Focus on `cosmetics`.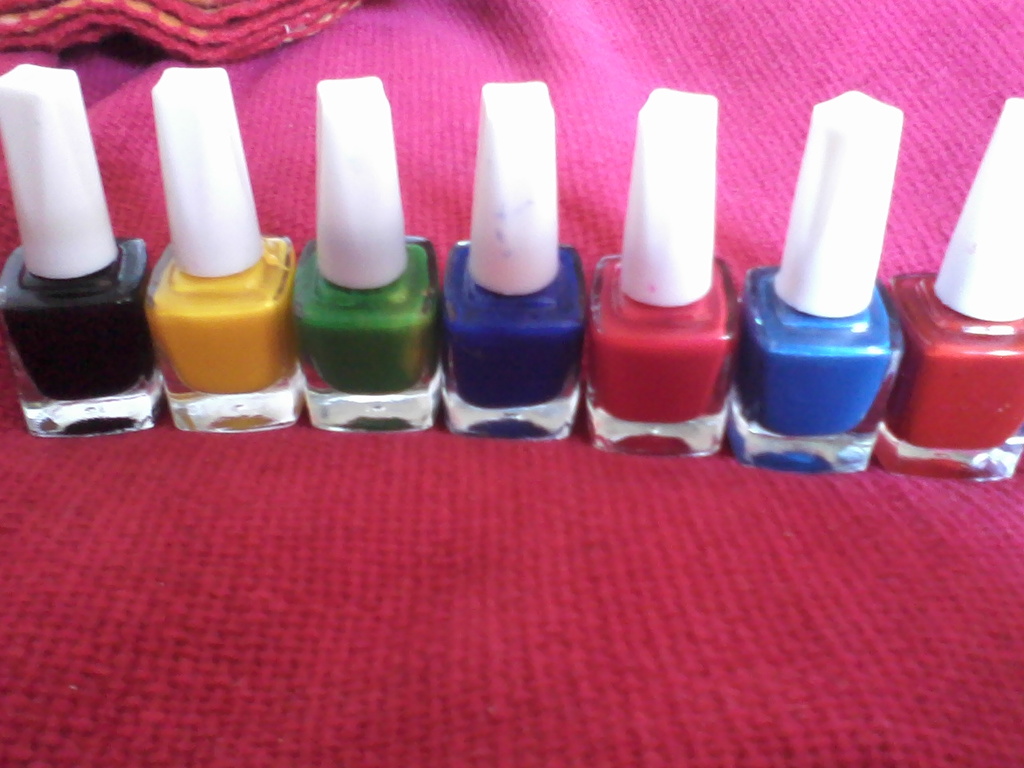
Focused at (left=282, top=74, right=444, bottom=433).
